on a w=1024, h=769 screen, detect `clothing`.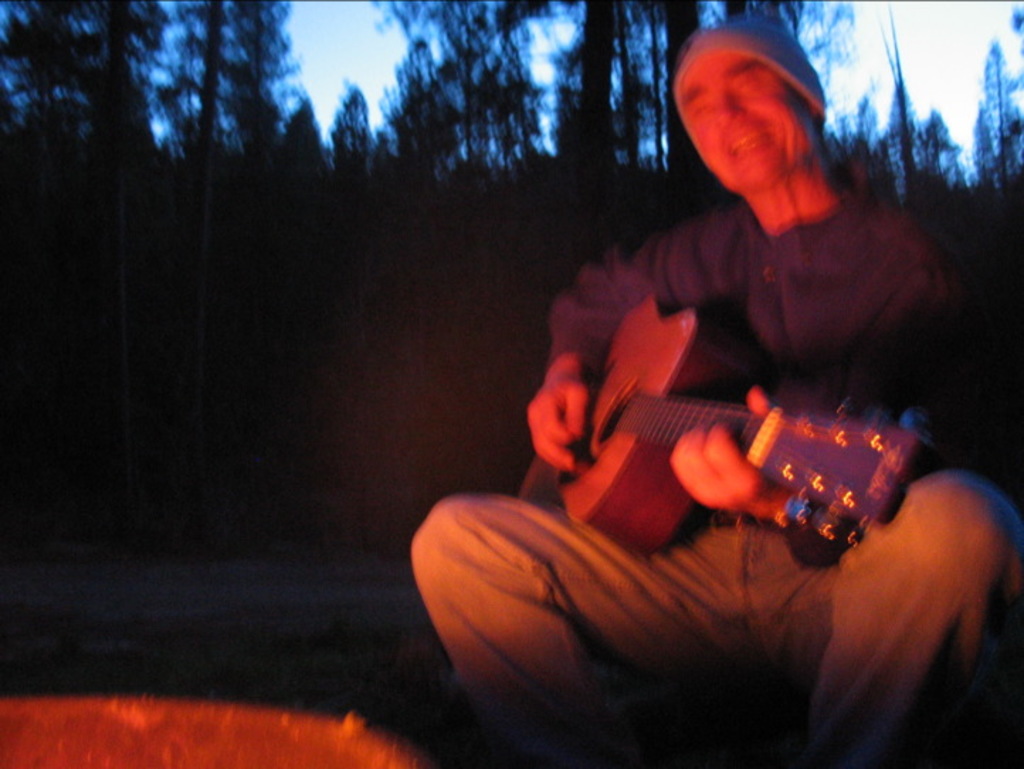
408,194,1023,768.
